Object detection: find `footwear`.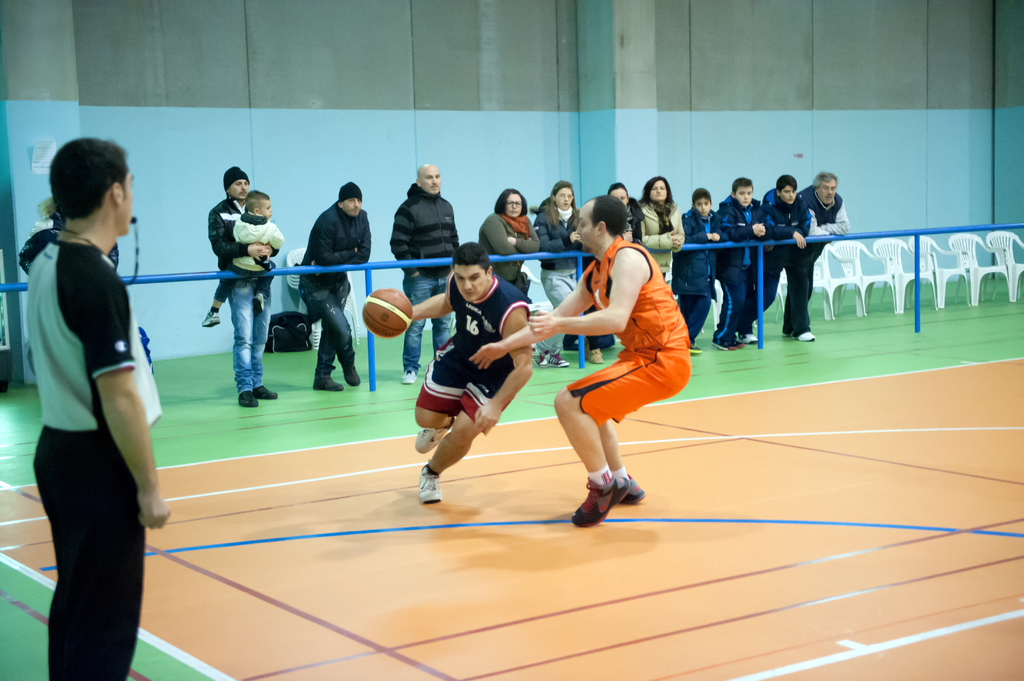
l=349, t=370, r=361, b=386.
